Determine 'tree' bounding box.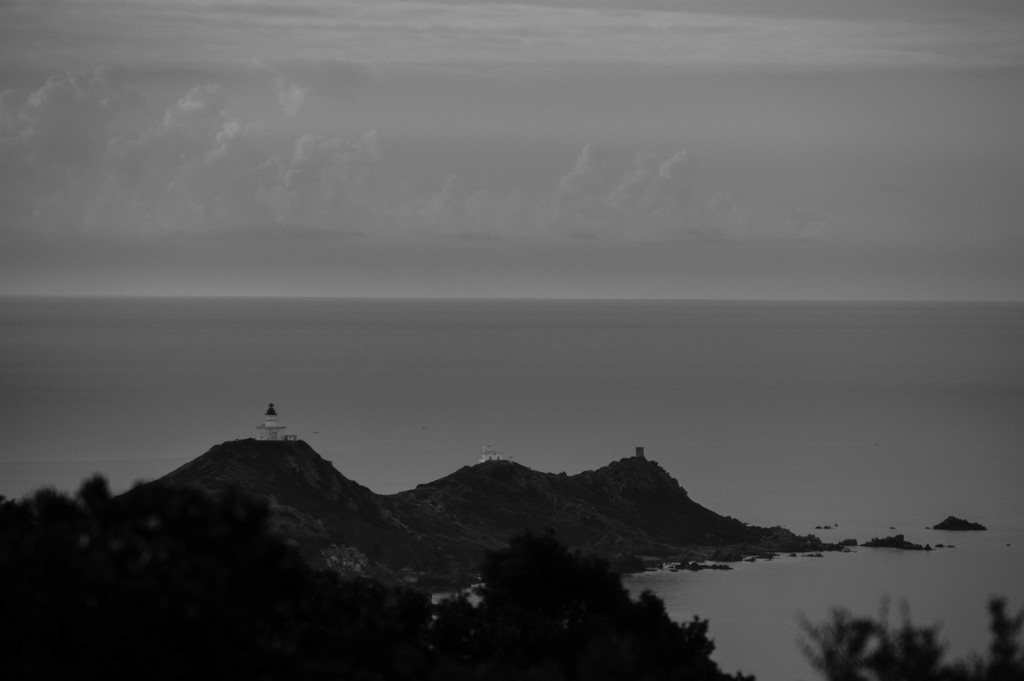
Determined: (left=786, top=568, right=1021, bottom=680).
